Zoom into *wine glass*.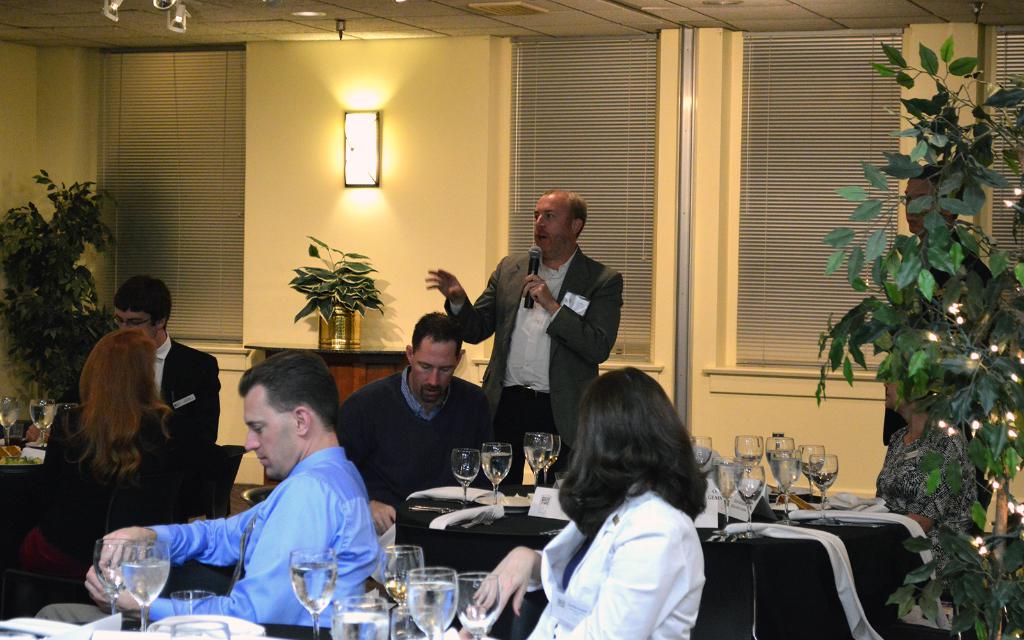
Zoom target: BBox(457, 572, 499, 637).
